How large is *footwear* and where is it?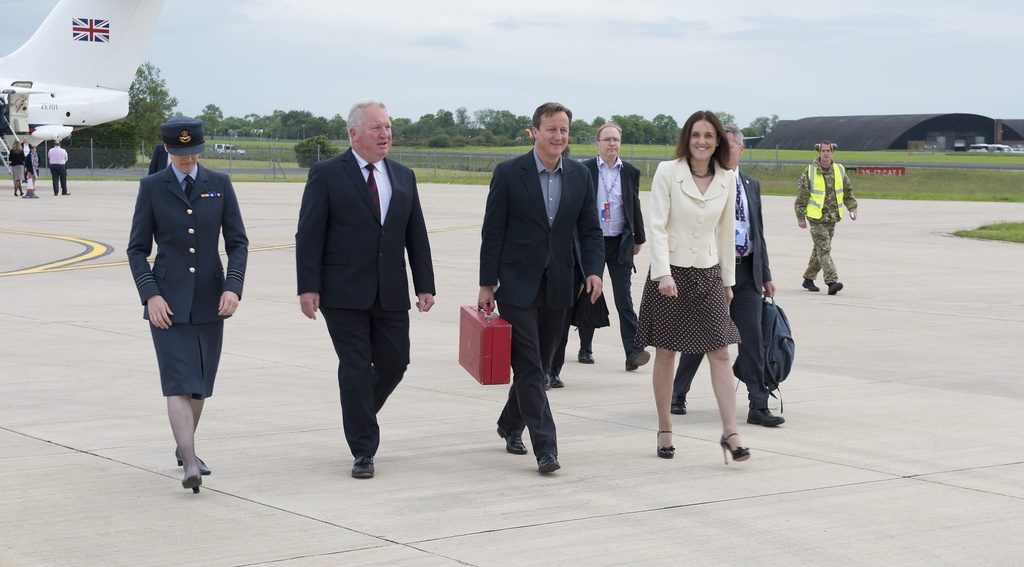
Bounding box: (496,429,531,458).
